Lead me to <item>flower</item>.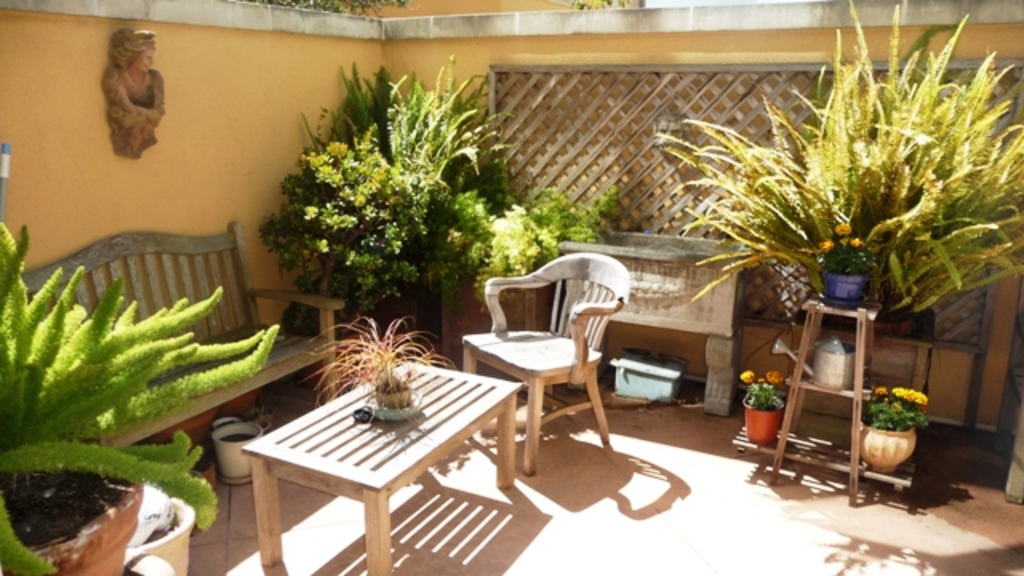
Lead to box(893, 389, 925, 408).
